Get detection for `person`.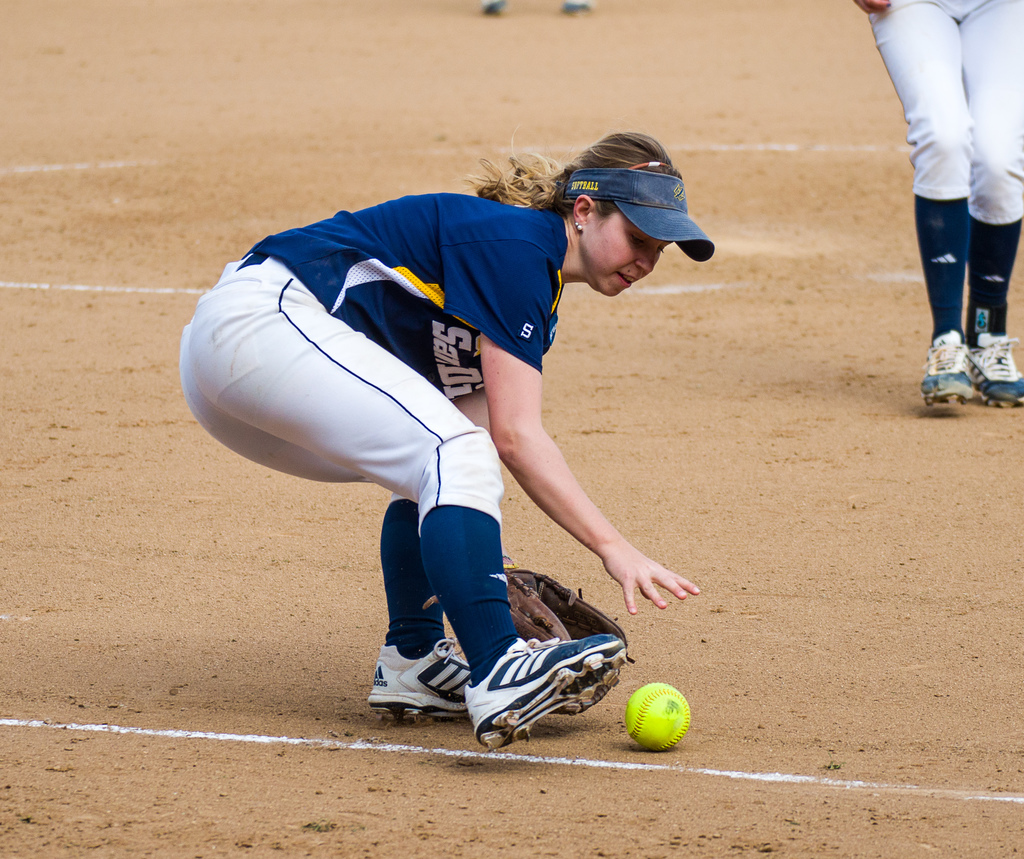
Detection: select_region(851, 0, 1023, 409).
